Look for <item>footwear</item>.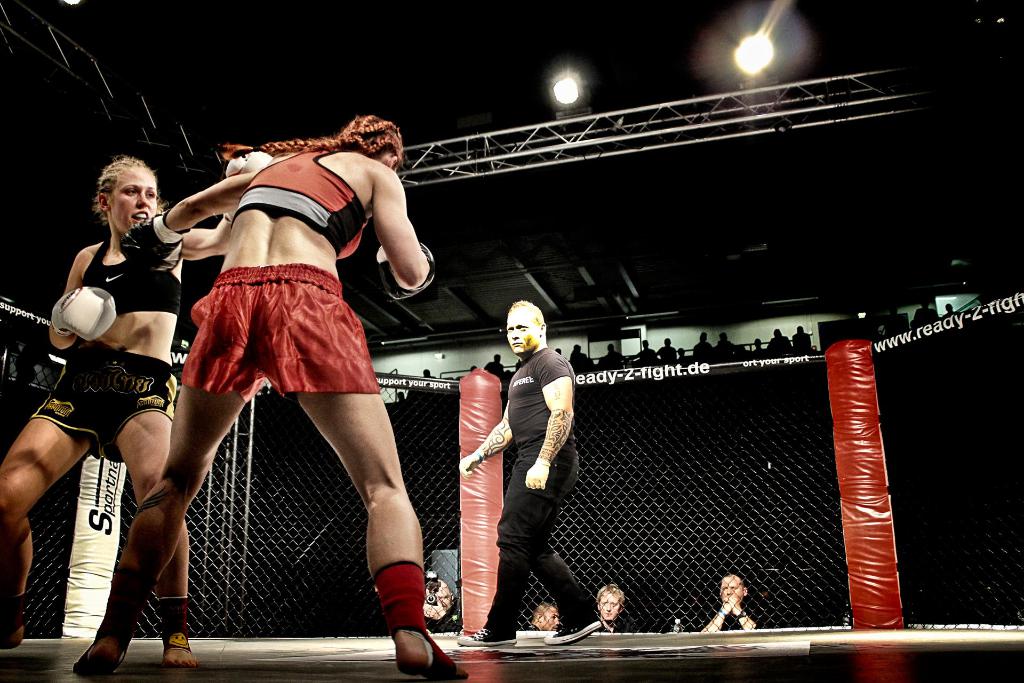
Found: 457/622/517/646.
